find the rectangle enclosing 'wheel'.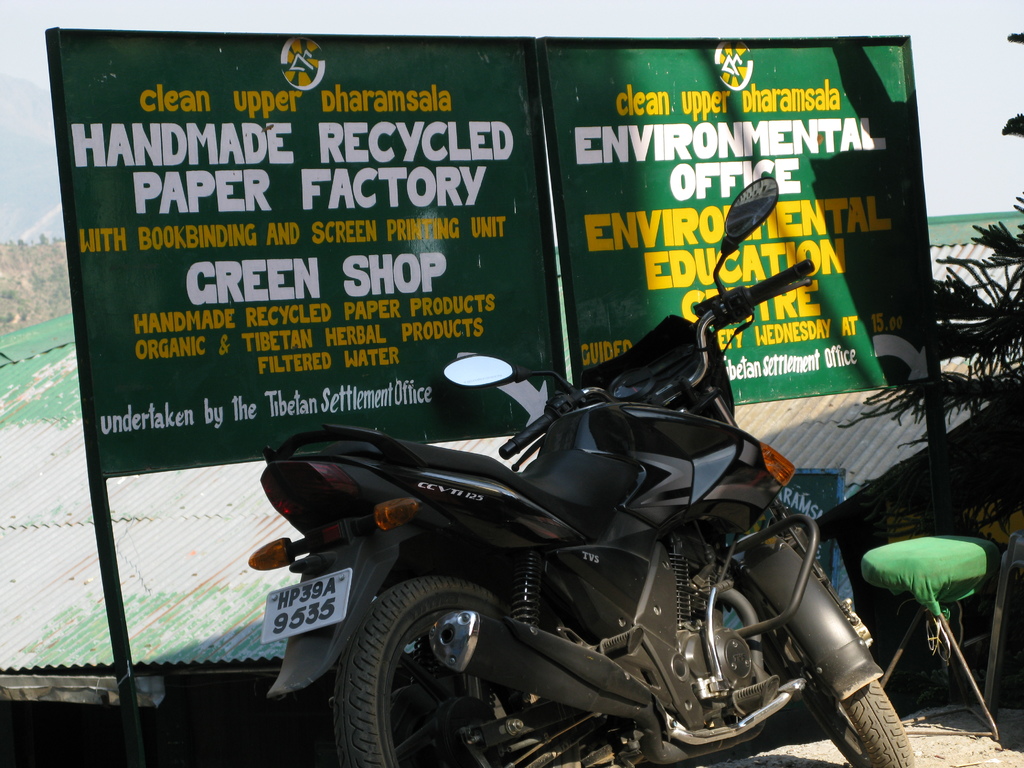
774:643:916:767.
